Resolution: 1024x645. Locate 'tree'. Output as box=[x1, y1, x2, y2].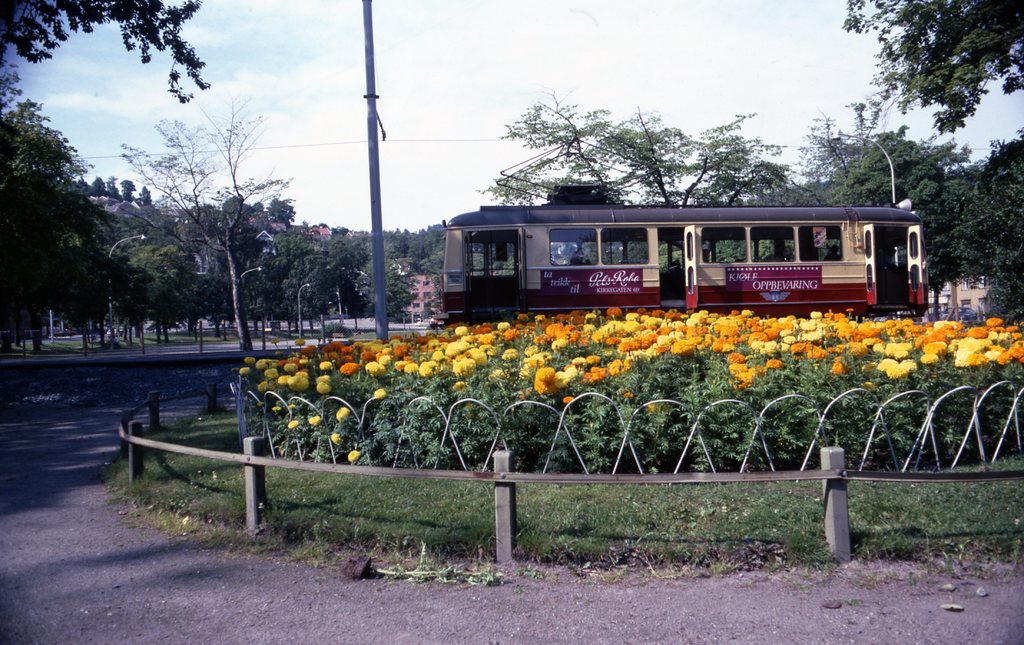
box=[795, 101, 1023, 326].
